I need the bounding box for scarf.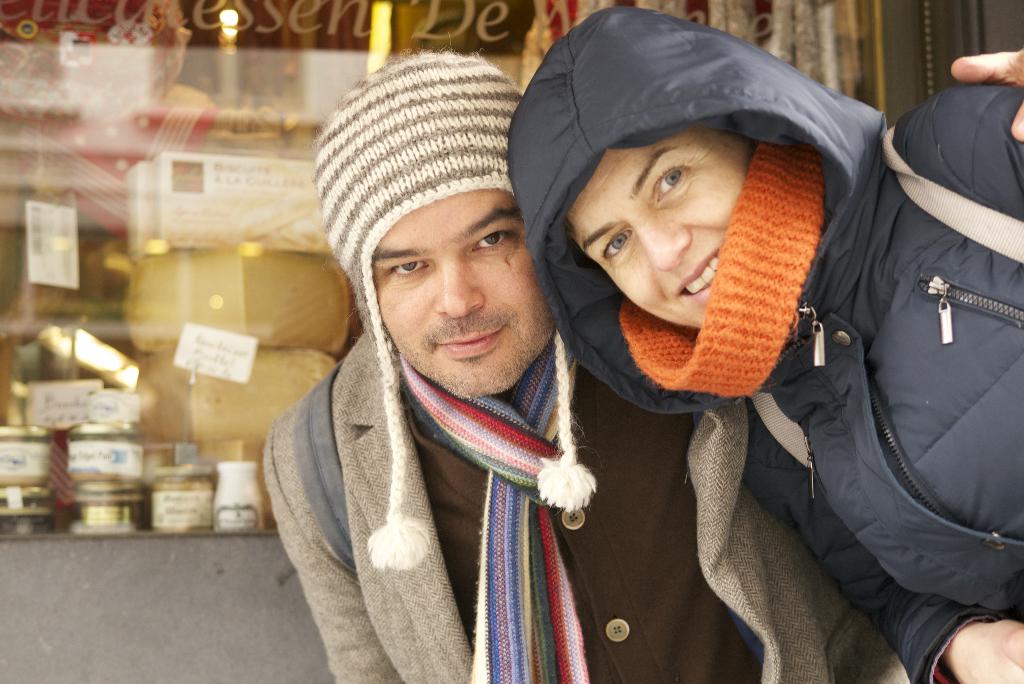
Here it is: 401 330 595 683.
